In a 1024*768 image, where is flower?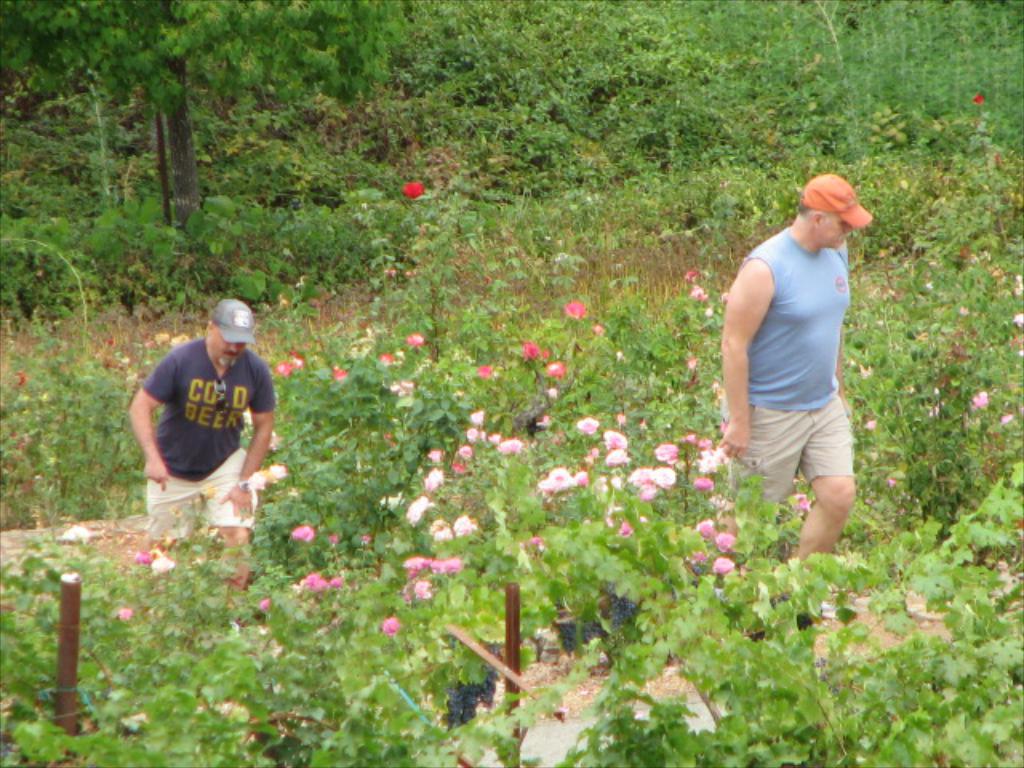
(left=688, top=517, right=715, bottom=534).
